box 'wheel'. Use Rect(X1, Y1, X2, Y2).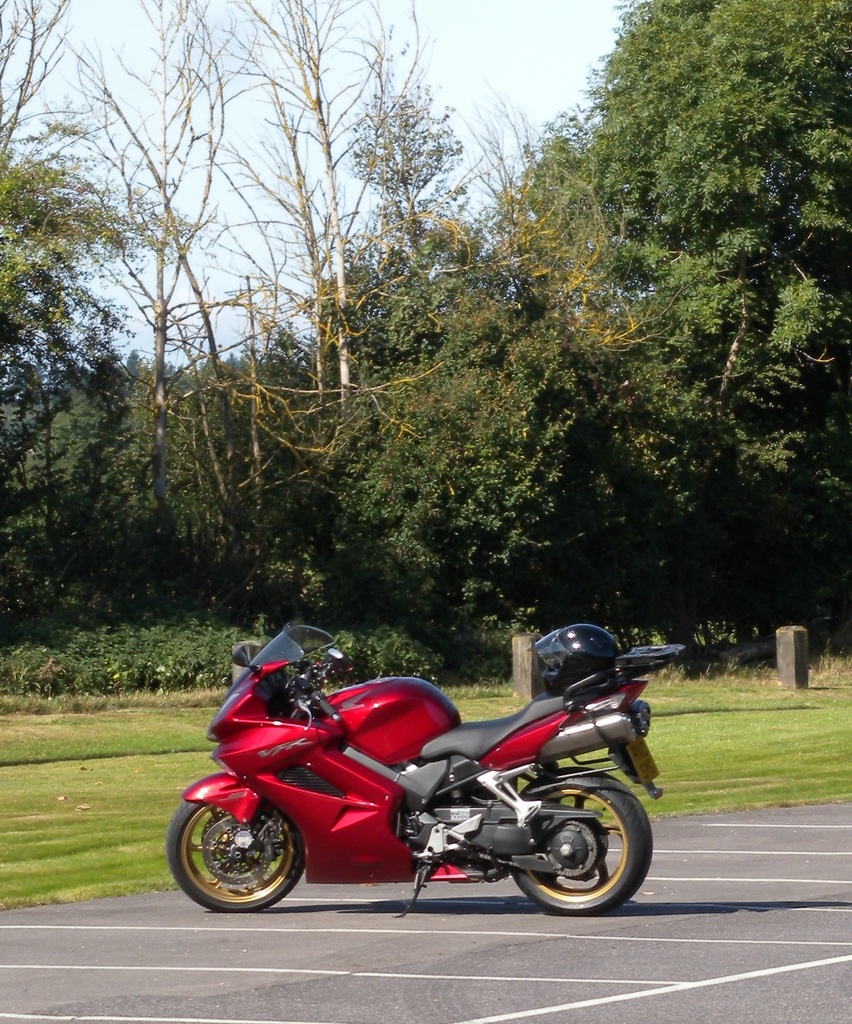
Rect(513, 765, 651, 915).
